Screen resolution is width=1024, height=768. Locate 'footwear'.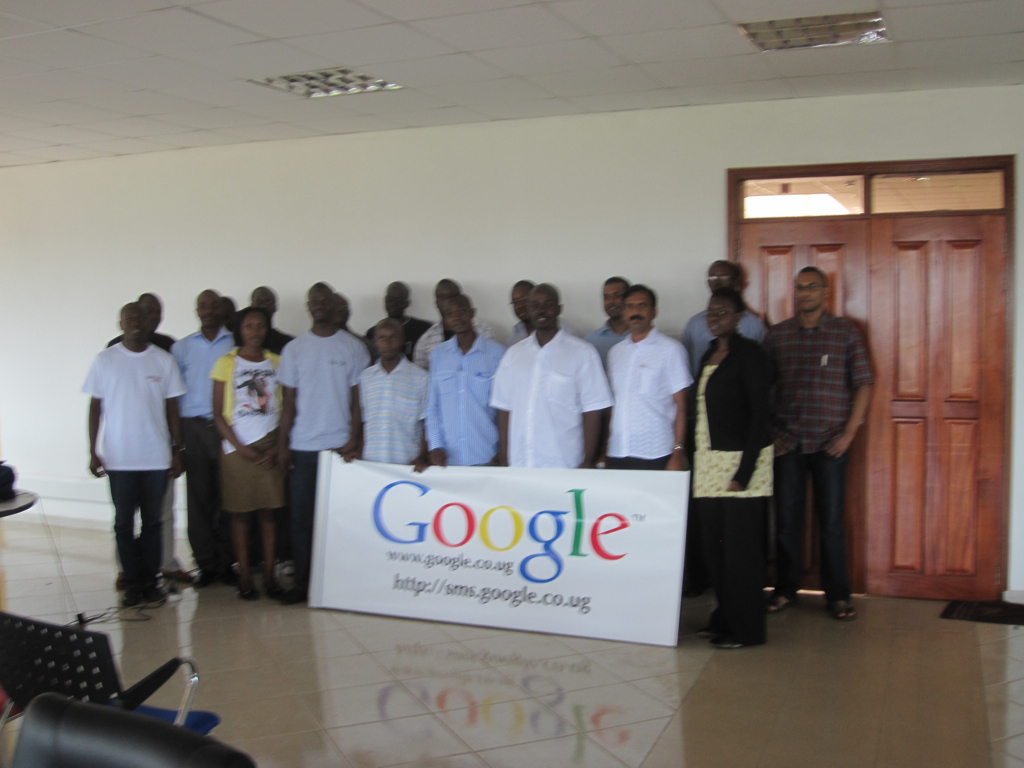
select_region(825, 599, 865, 624).
